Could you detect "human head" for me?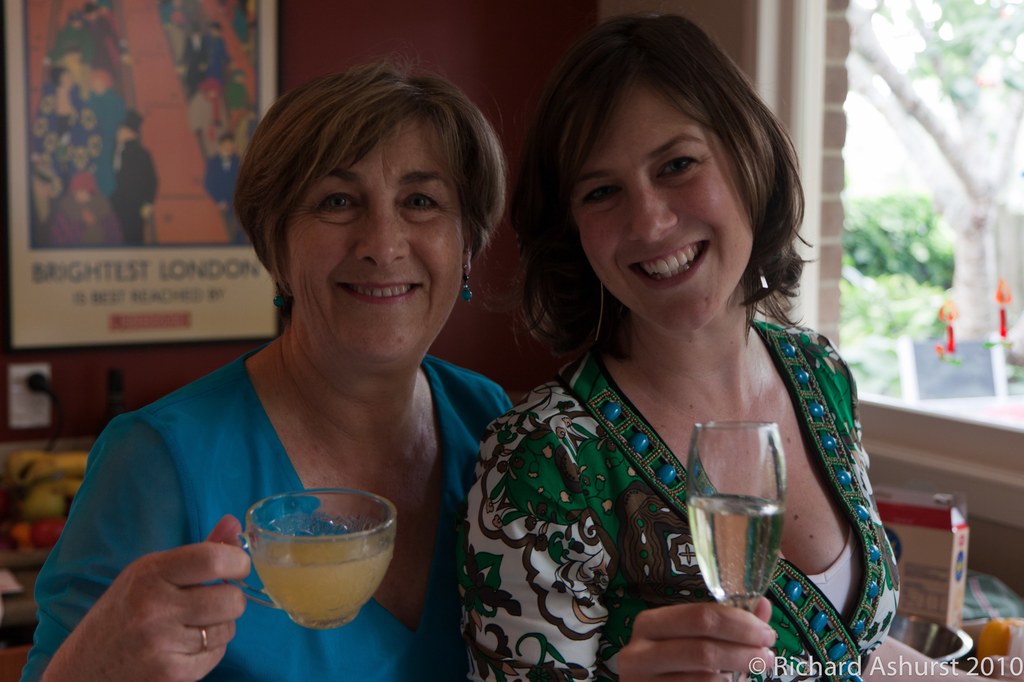
Detection result: select_region(237, 66, 507, 361).
